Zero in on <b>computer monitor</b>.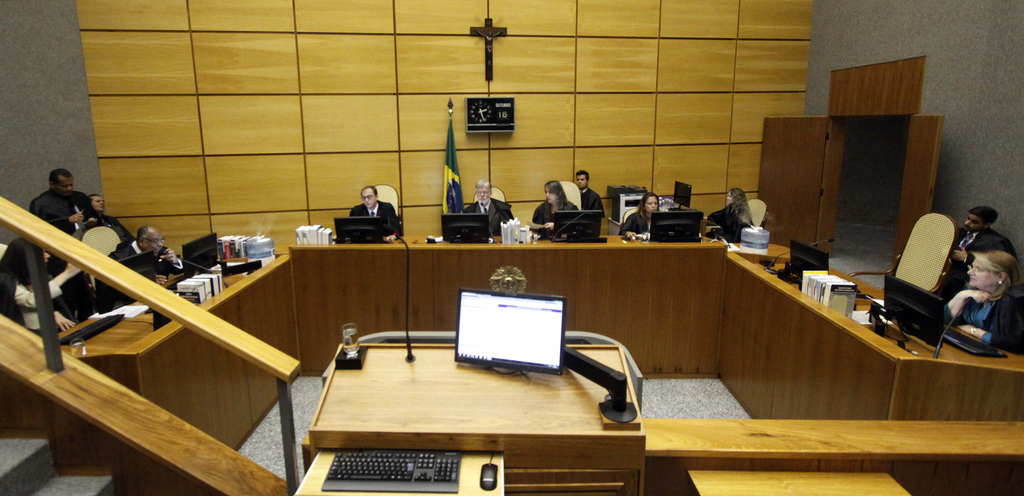
Zeroed in: x1=672, y1=181, x2=692, y2=209.
